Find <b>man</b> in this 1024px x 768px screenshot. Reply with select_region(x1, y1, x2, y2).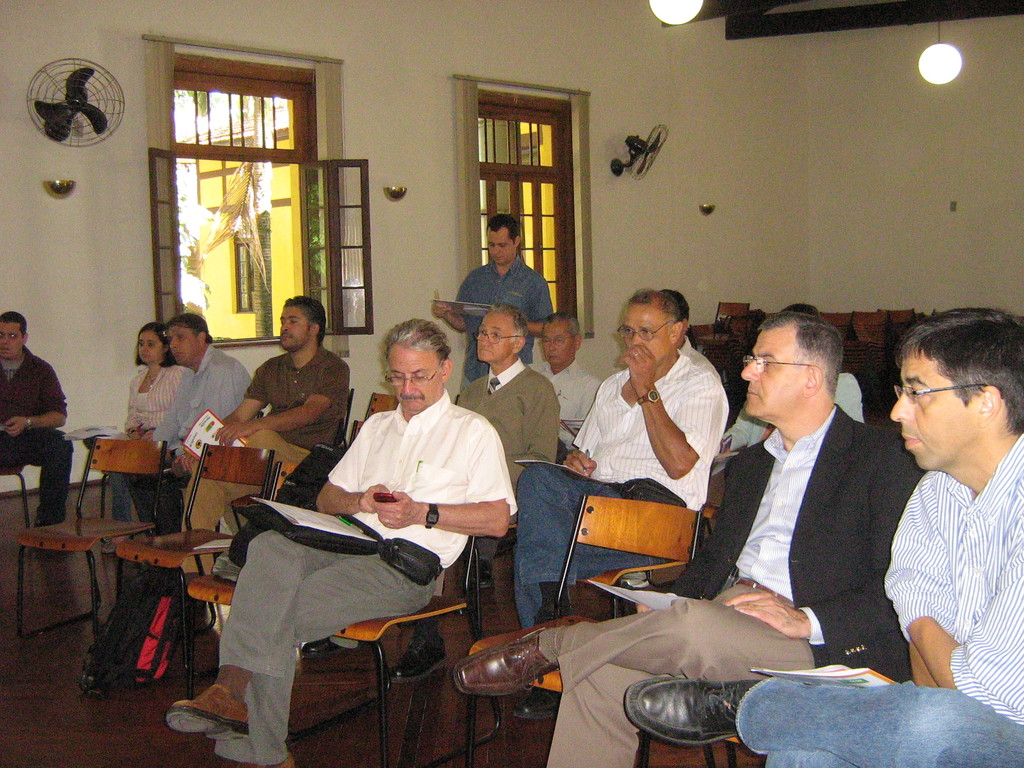
select_region(511, 287, 730, 720).
